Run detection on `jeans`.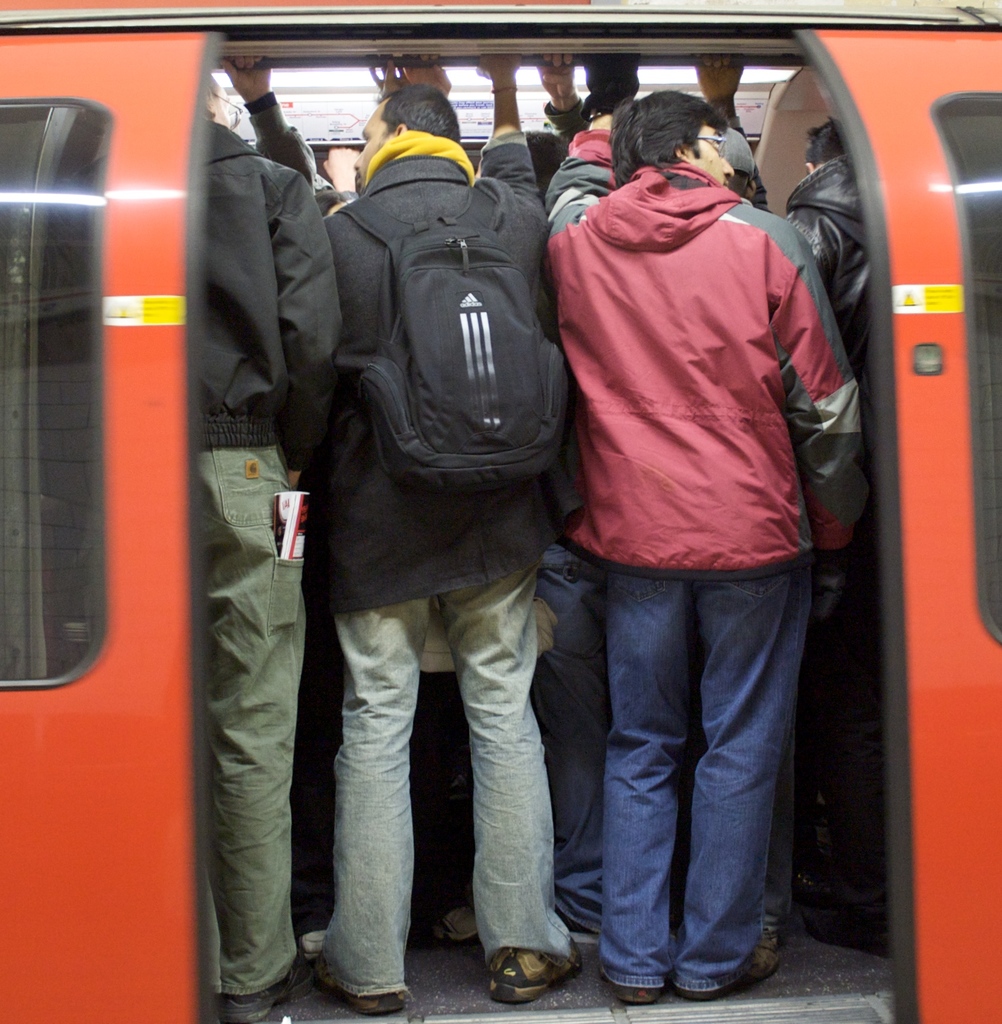
Result: 556,533,818,994.
